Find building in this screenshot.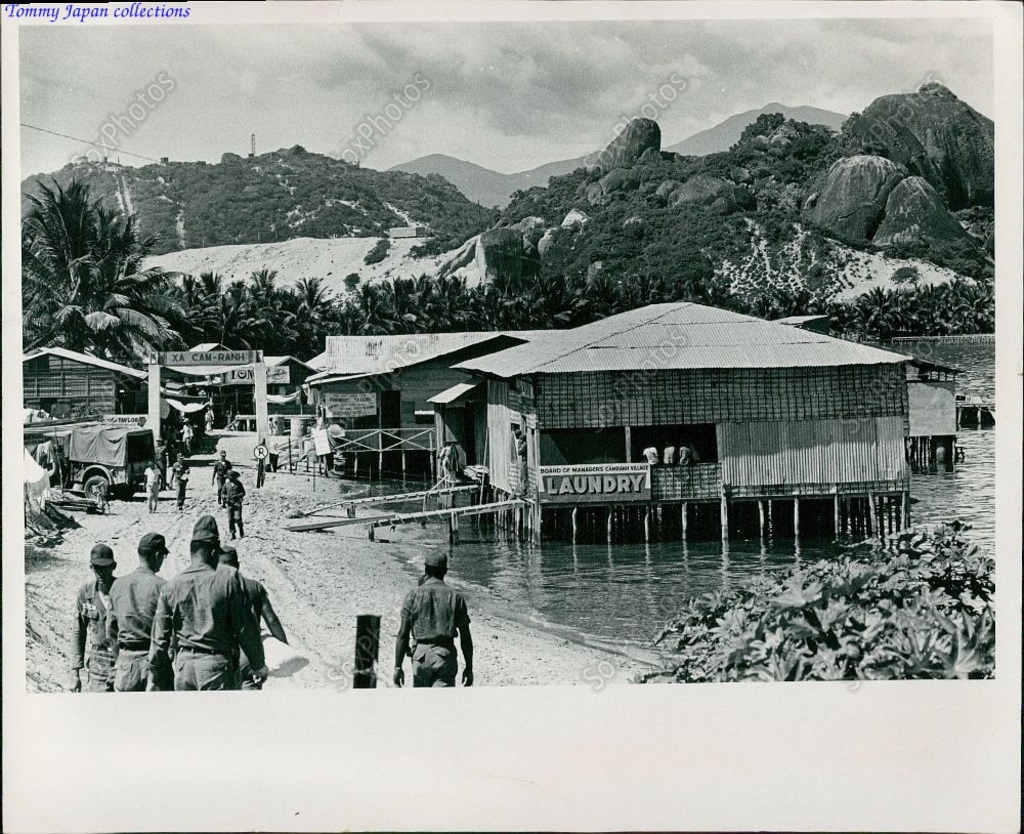
The bounding box for building is bbox(300, 296, 914, 548).
